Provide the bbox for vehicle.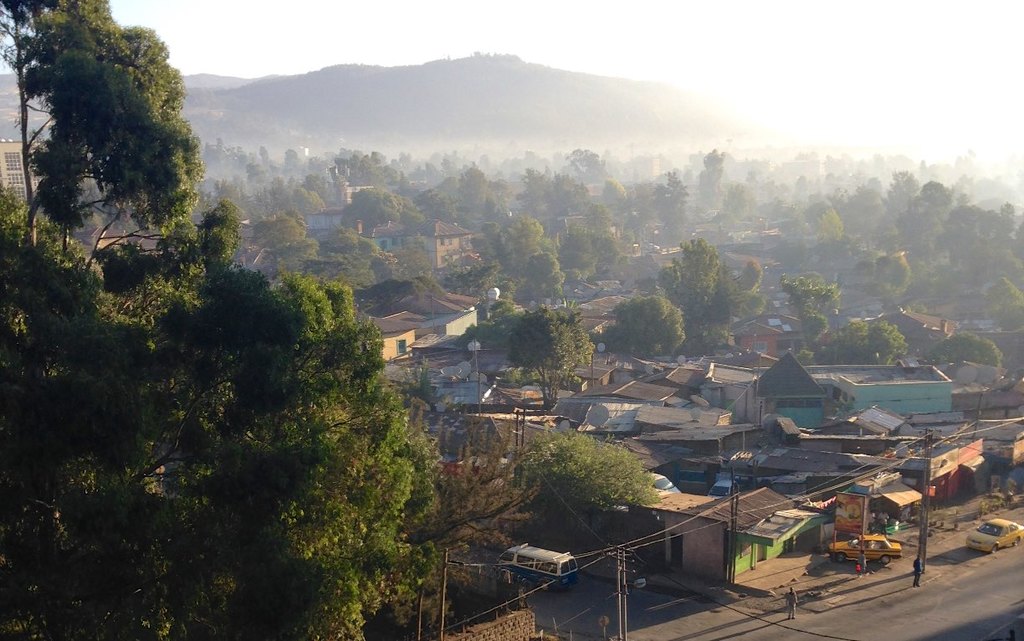
box=[643, 468, 681, 497].
